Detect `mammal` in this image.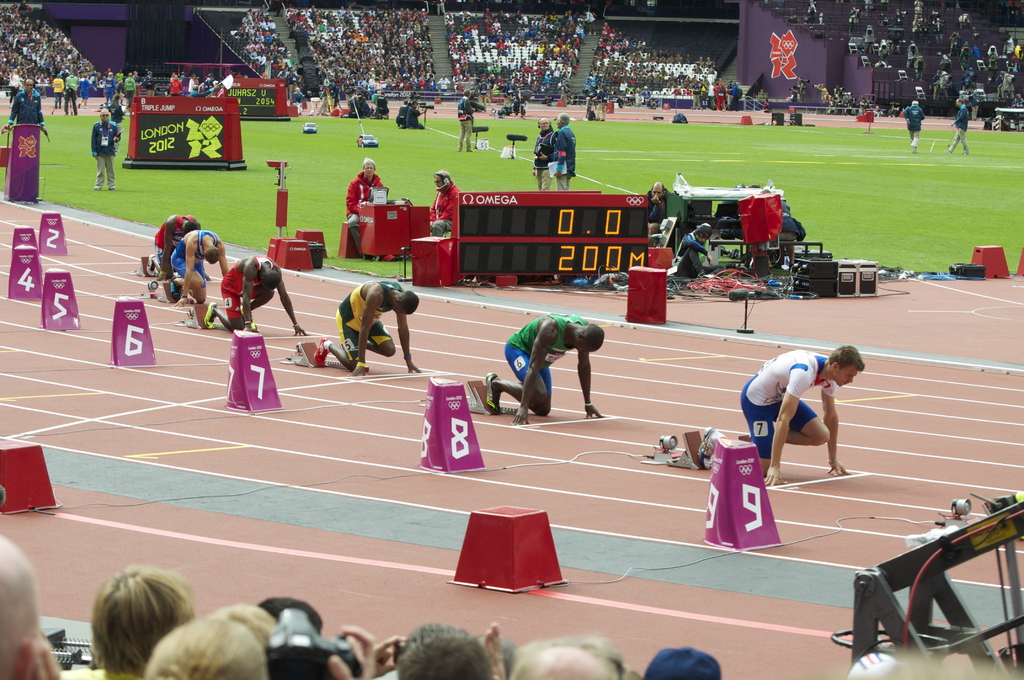
Detection: (left=957, top=13, right=980, bottom=28).
